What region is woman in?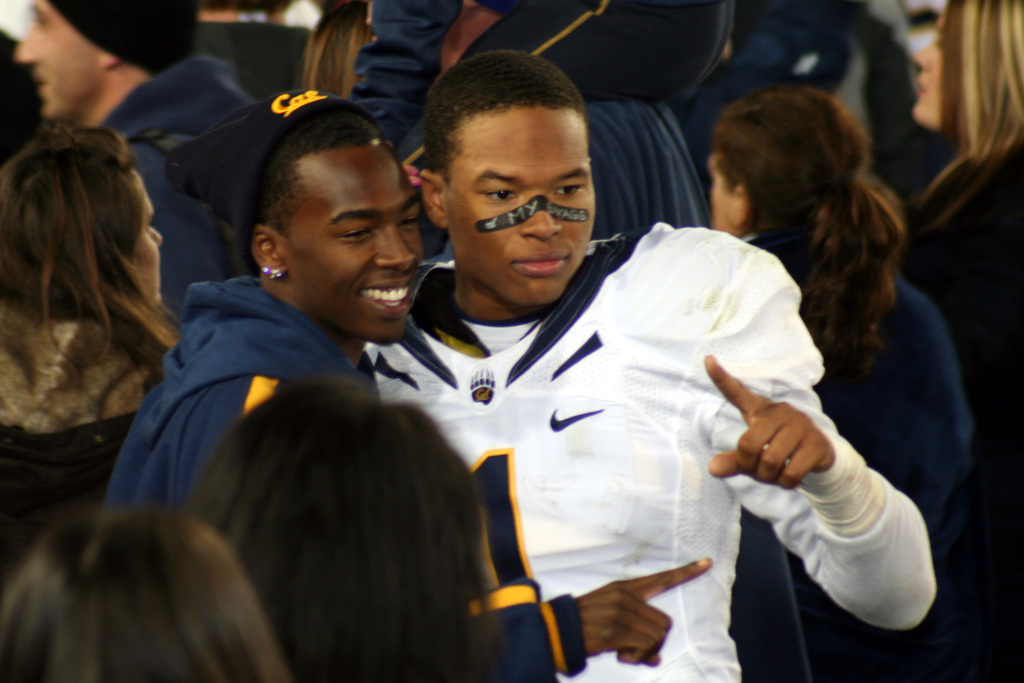
rect(0, 501, 299, 682).
